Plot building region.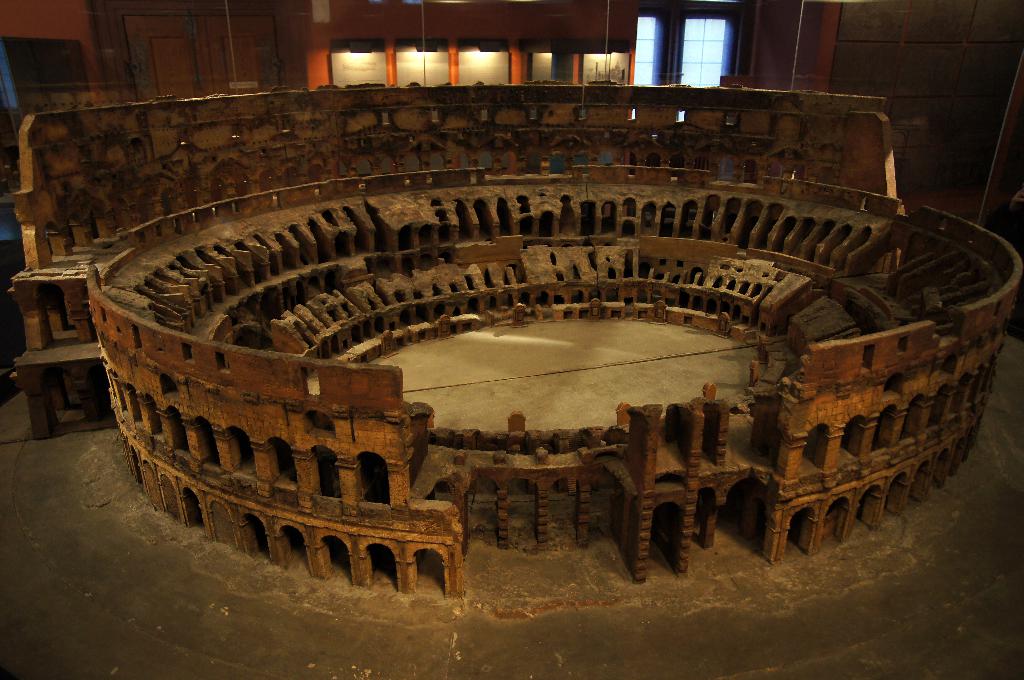
Plotted at [left=0, top=0, right=1023, bottom=679].
